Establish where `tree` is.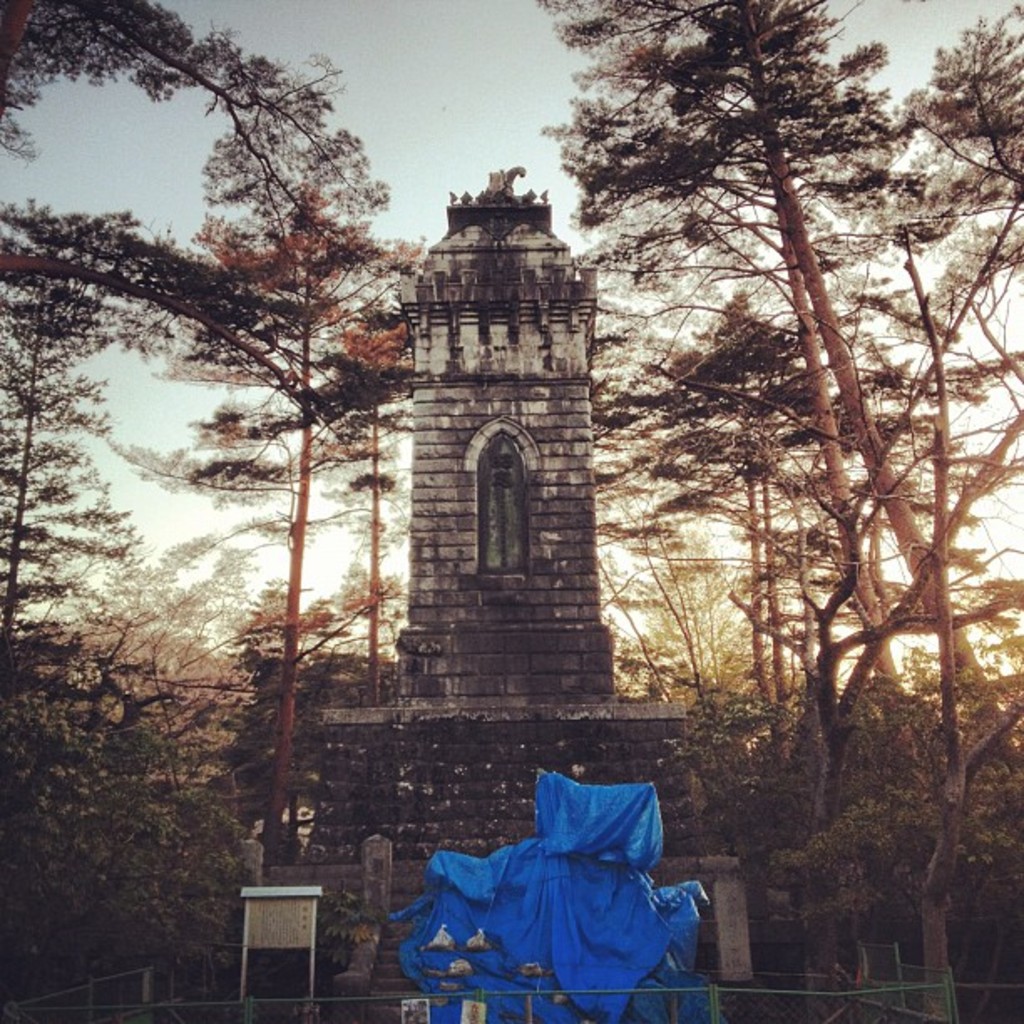
Established at 0 713 244 1022.
